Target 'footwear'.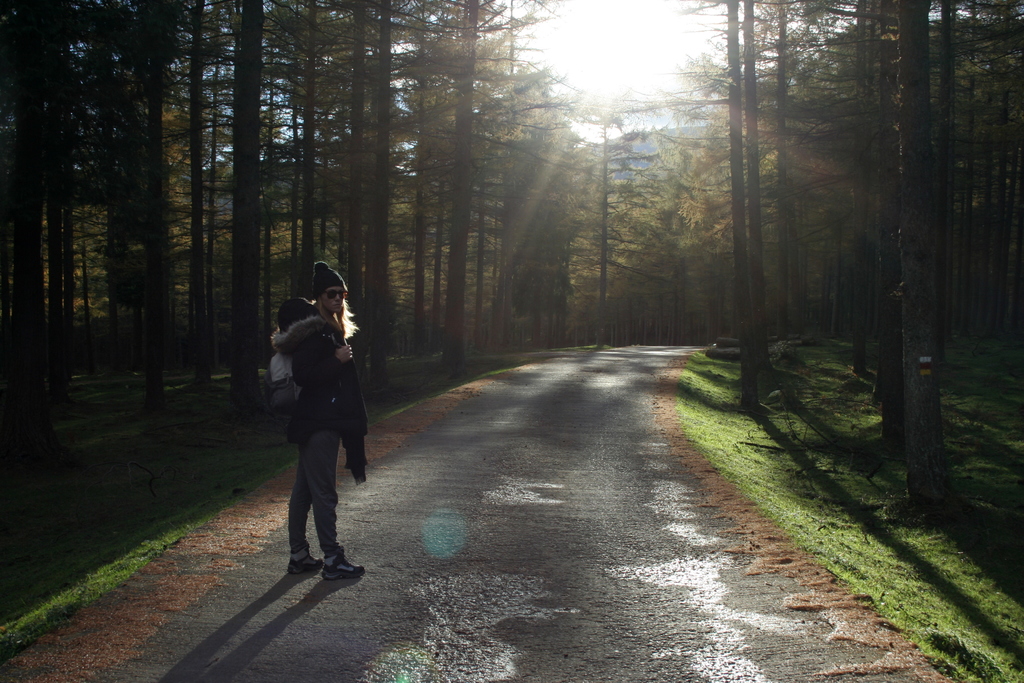
Target region: (left=321, top=551, right=366, bottom=584).
